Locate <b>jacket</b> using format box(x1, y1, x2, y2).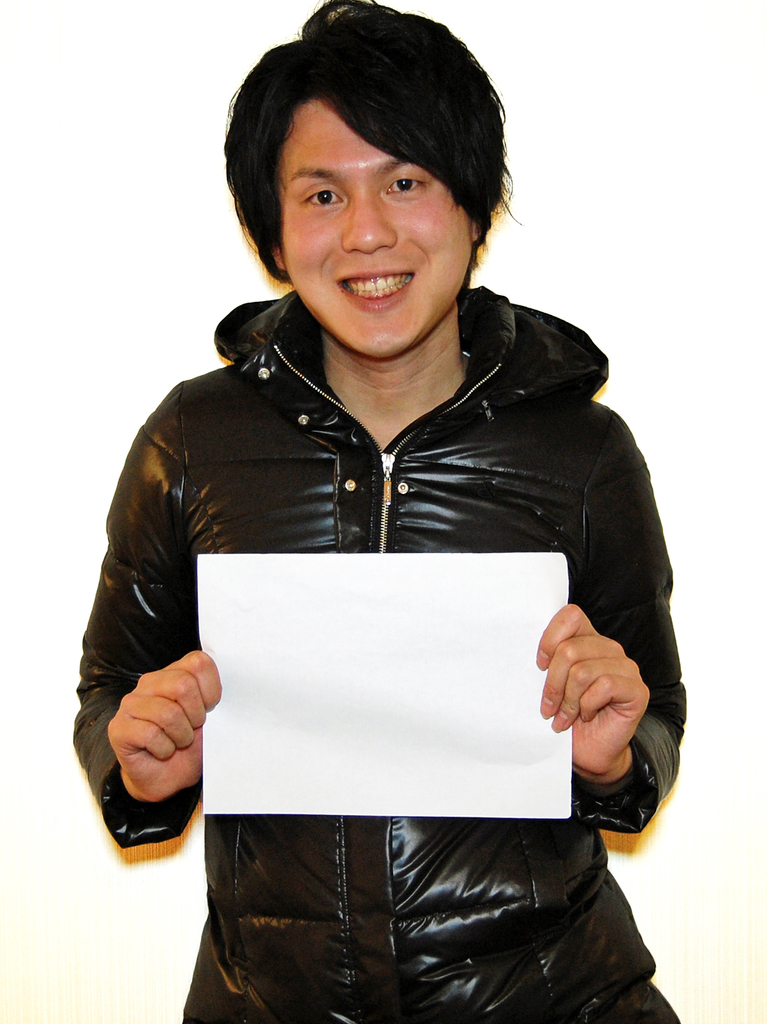
box(53, 204, 716, 916).
